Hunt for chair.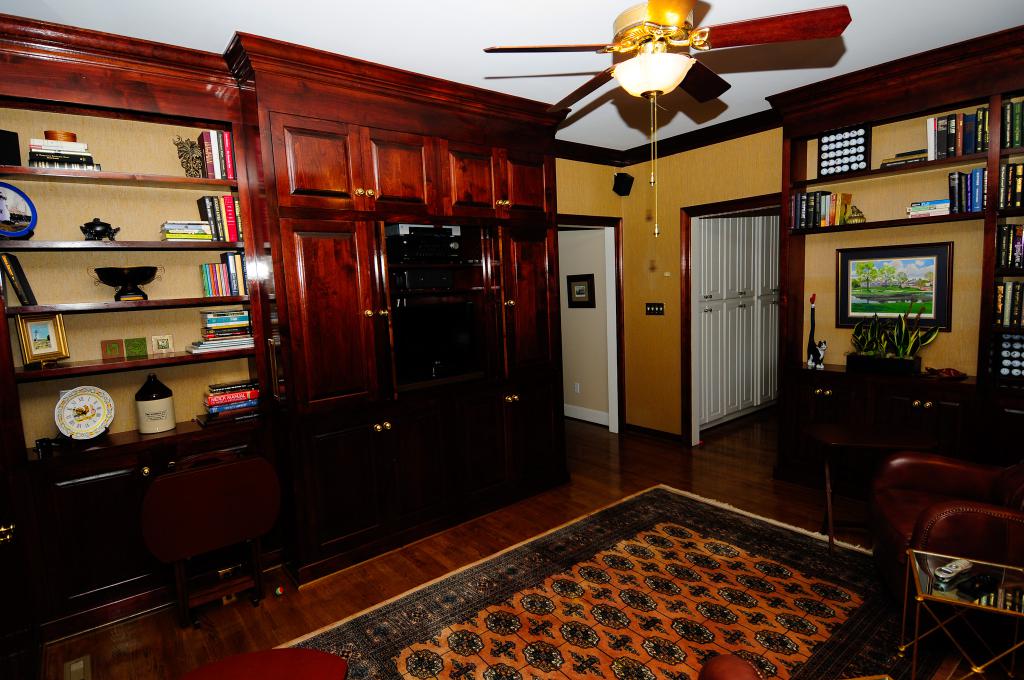
Hunted down at [865, 450, 1023, 571].
